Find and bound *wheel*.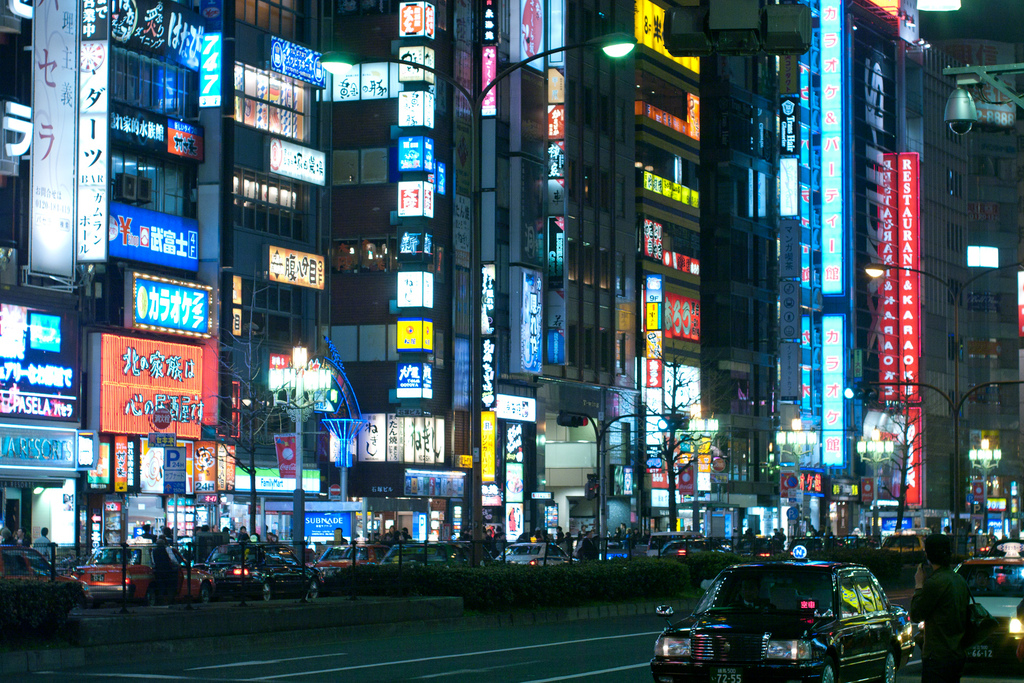
Bound: 882,647,895,682.
